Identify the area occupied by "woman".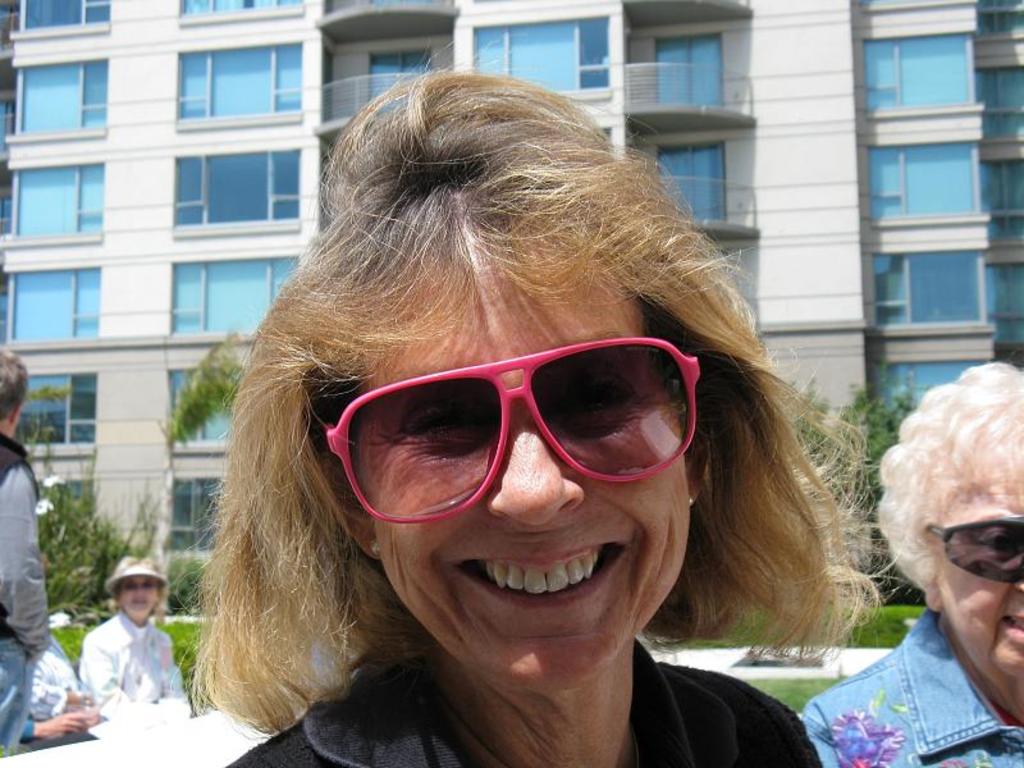
Area: region(69, 556, 196, 748).
